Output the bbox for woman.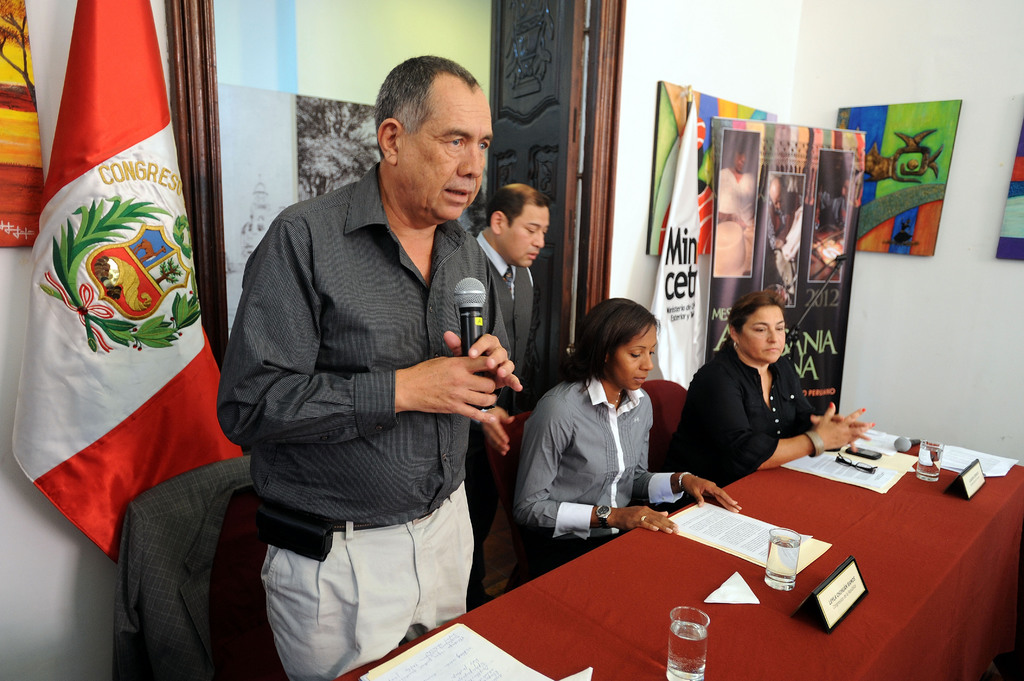
rect(520, 287, 694, 573).
